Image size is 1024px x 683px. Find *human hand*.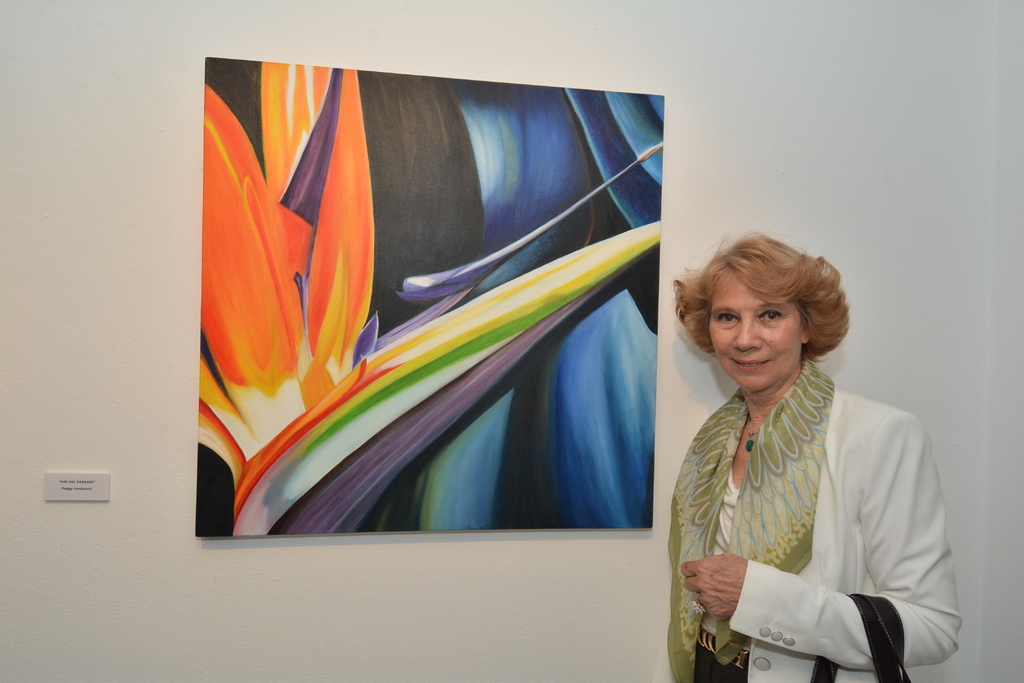
(689,551,762,632).
